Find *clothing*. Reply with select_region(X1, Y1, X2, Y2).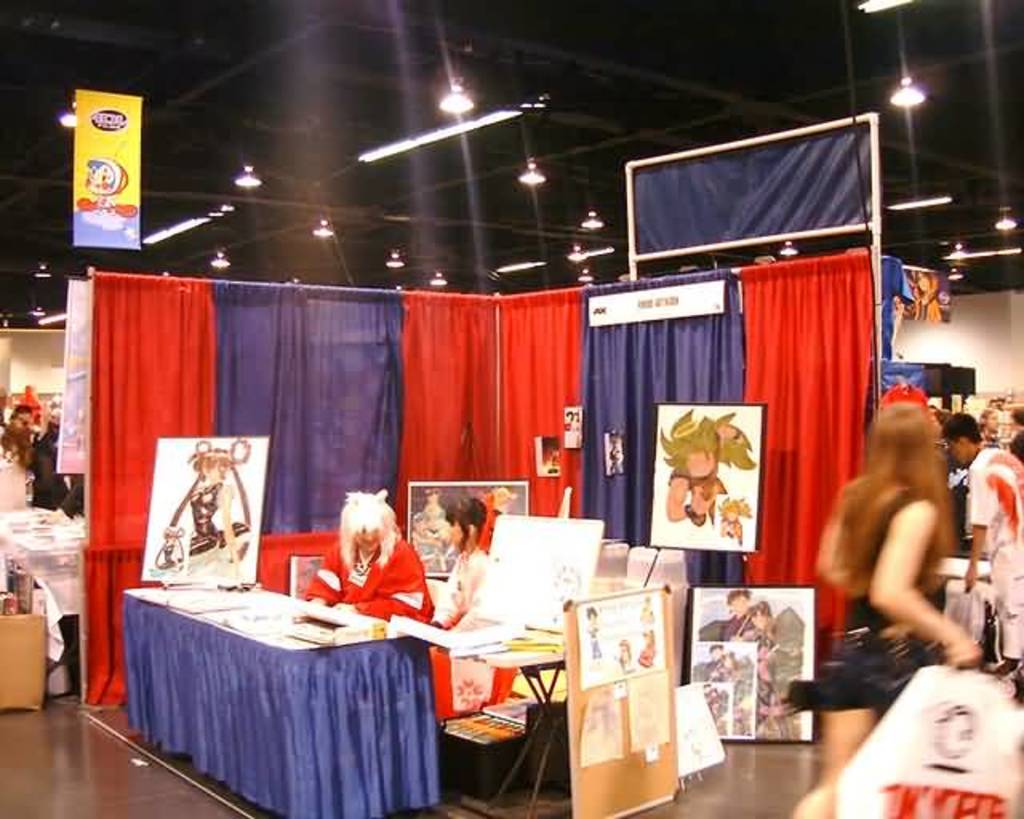
select_region(723, 656, 760, 734).
